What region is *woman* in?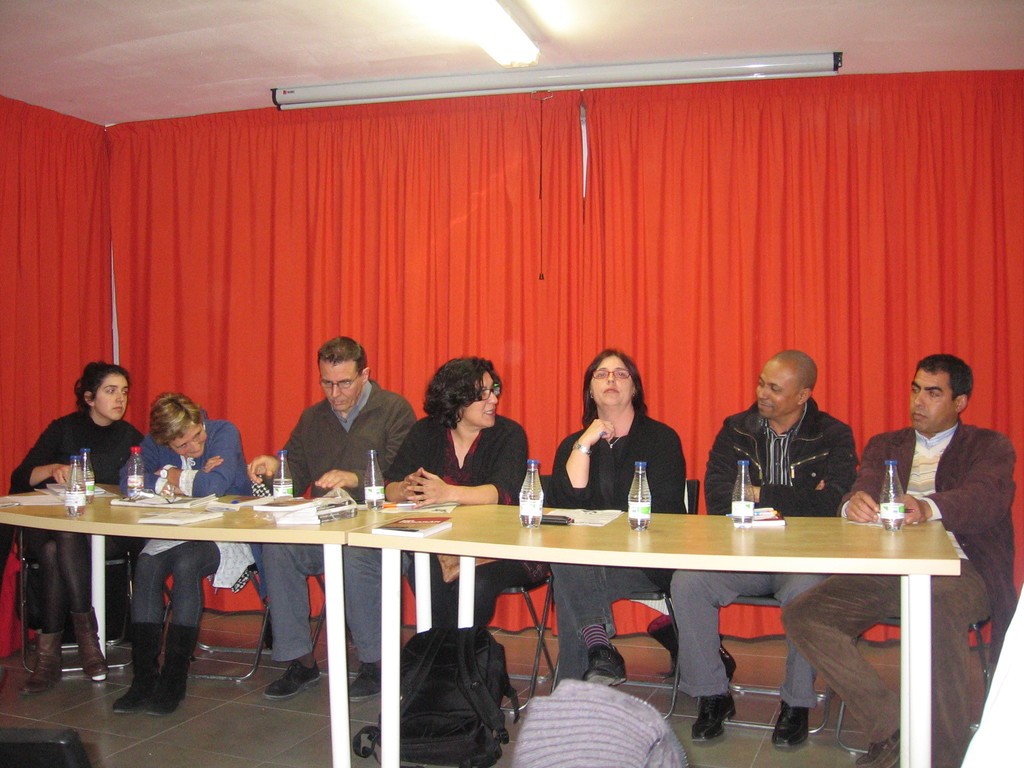
region(545, 350, 688, 689).
